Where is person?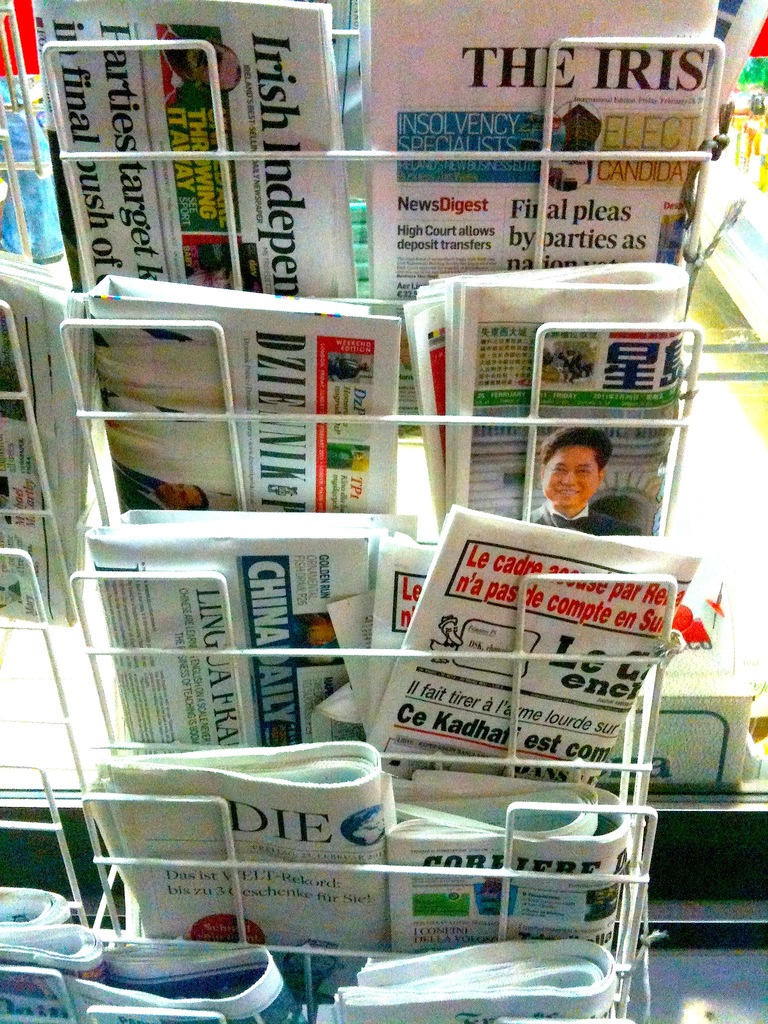
x1=114, y1=463, x2=212, y2=514.
